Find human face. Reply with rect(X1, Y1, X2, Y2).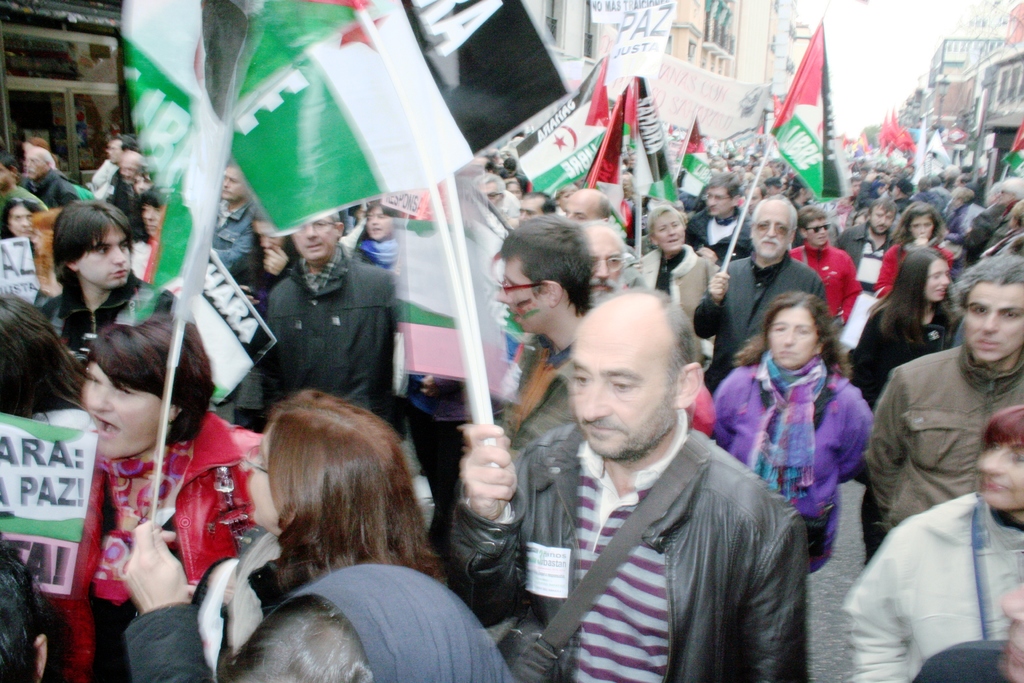
rect(768, 308, 819, 369).
